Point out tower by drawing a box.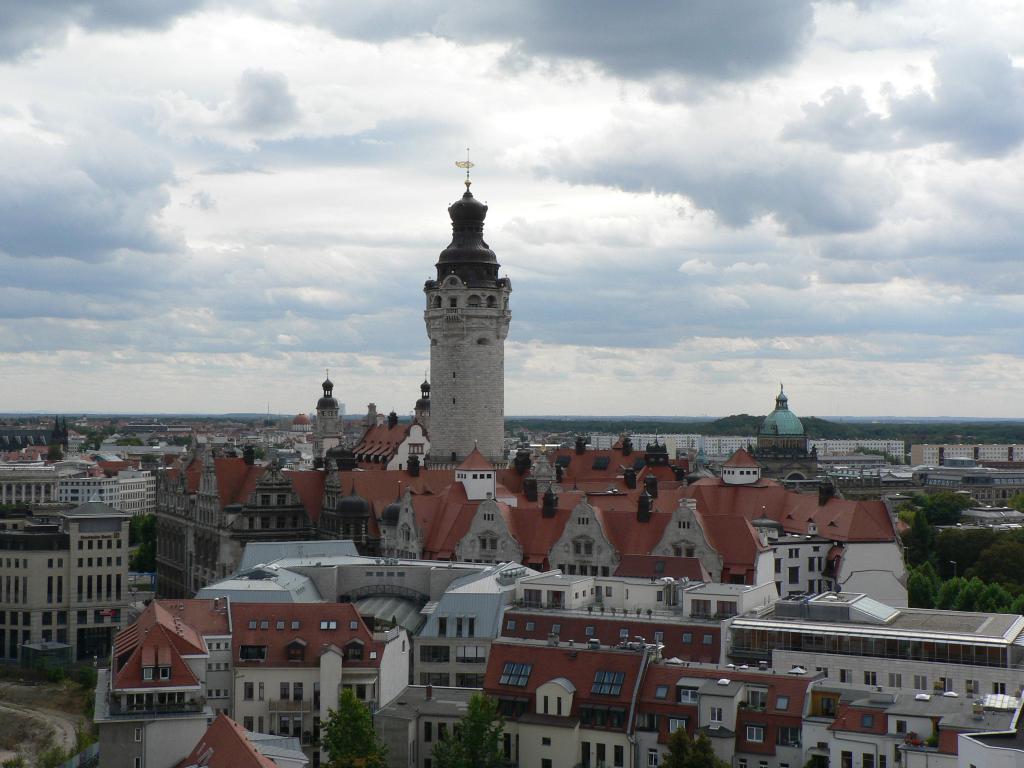
locate(413, 365, 435, 428).
